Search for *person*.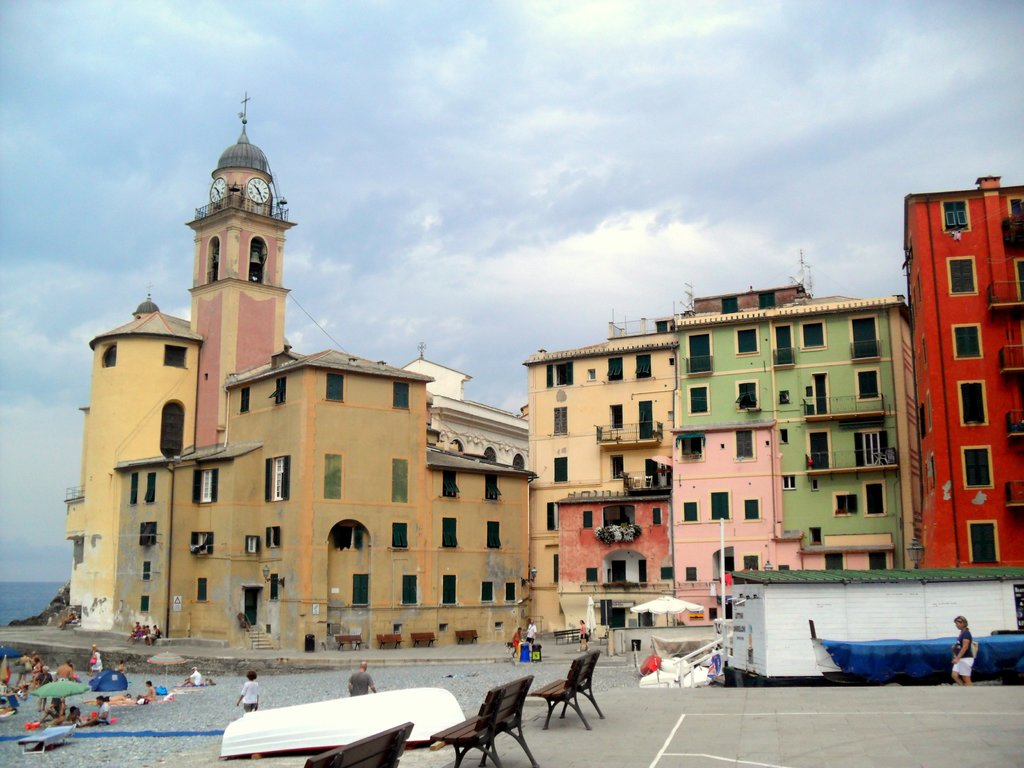
Found at 39:696:58:720.
